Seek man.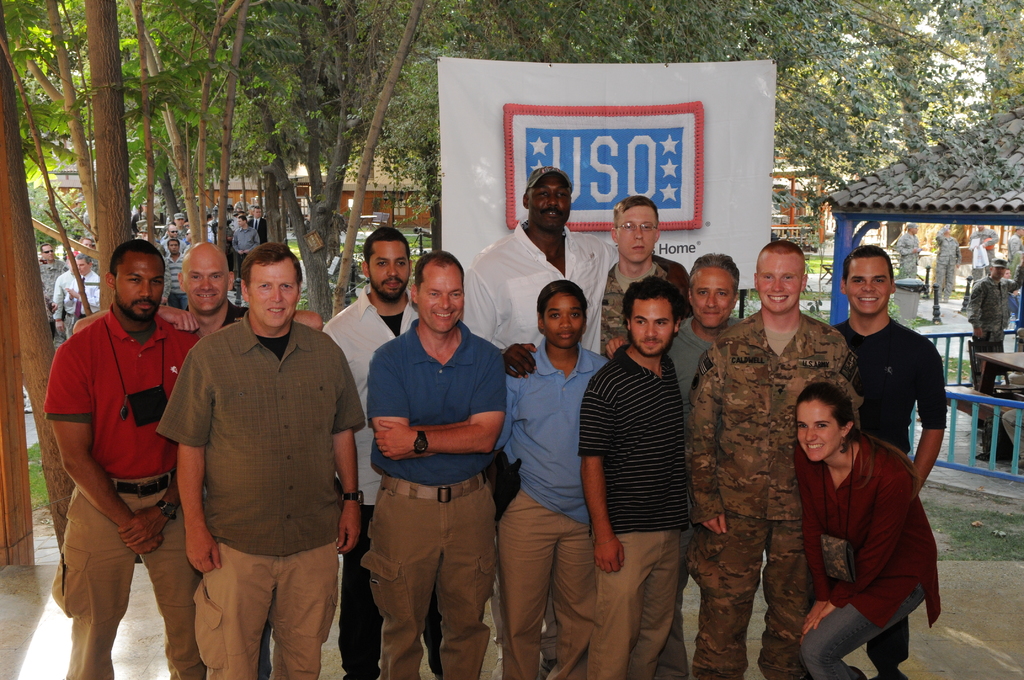
bbox(601, 197, 692, 363).
